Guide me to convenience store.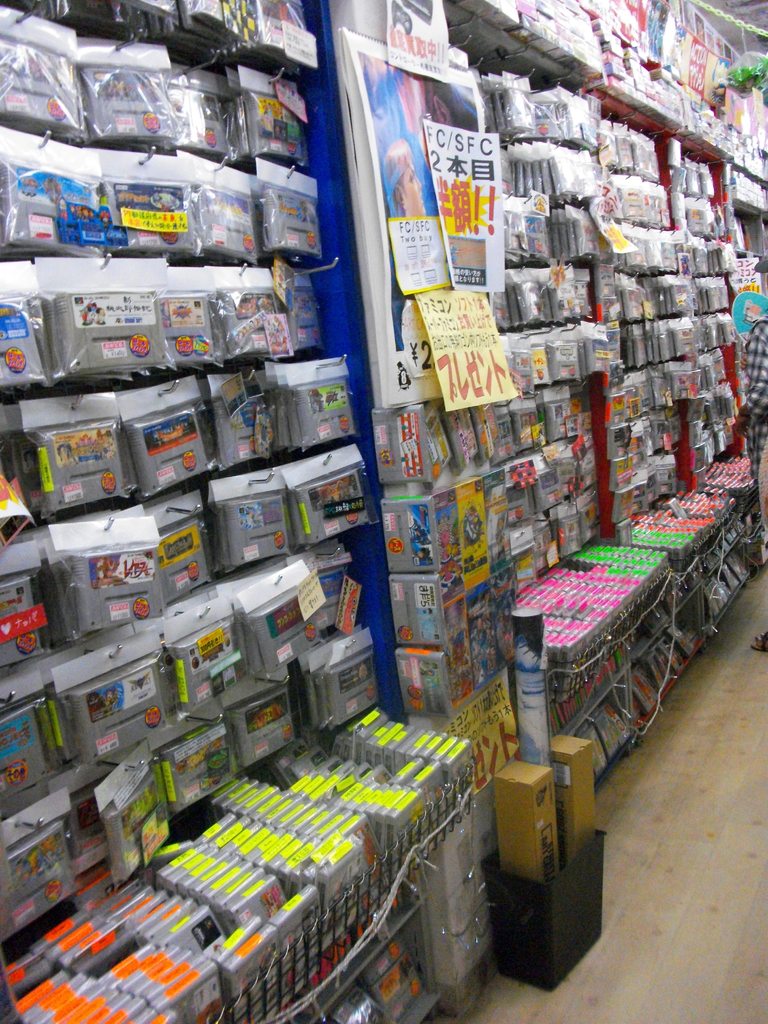
Guidance: bbox=[0, 0, 767, 1023].
